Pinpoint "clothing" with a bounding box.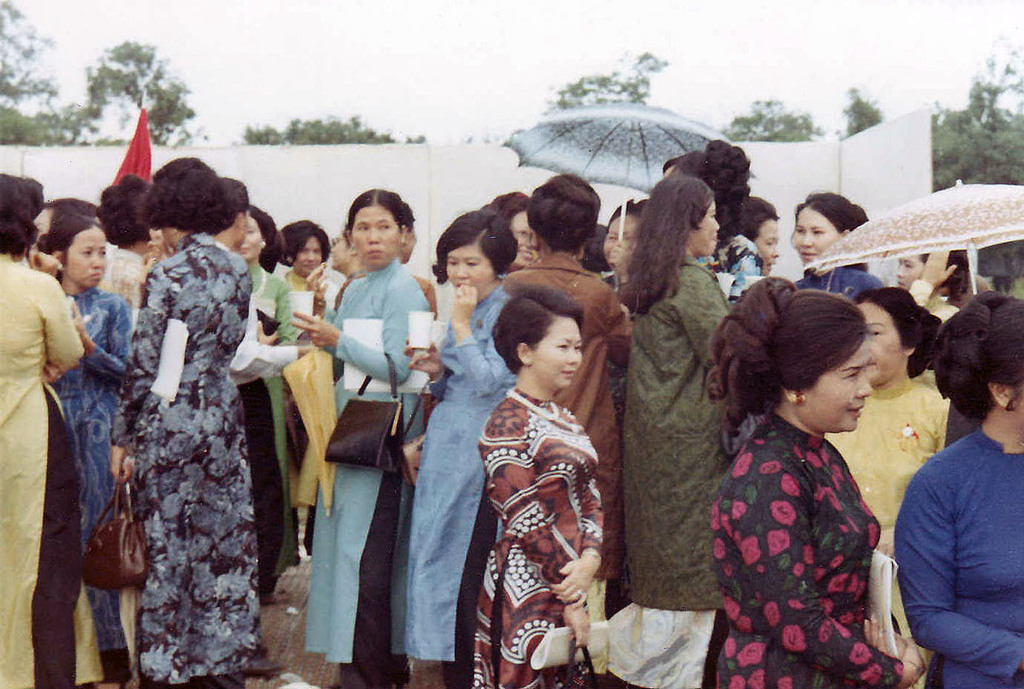
select_region(724, 227, 752, 304).
